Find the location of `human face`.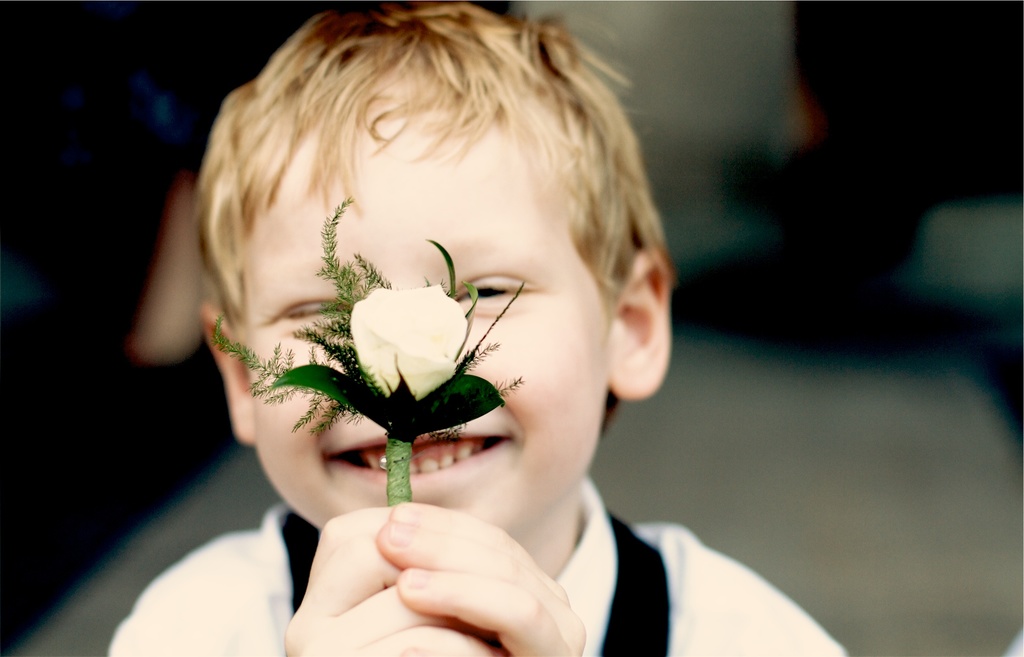
Location: 248, 106, 612, 527.
